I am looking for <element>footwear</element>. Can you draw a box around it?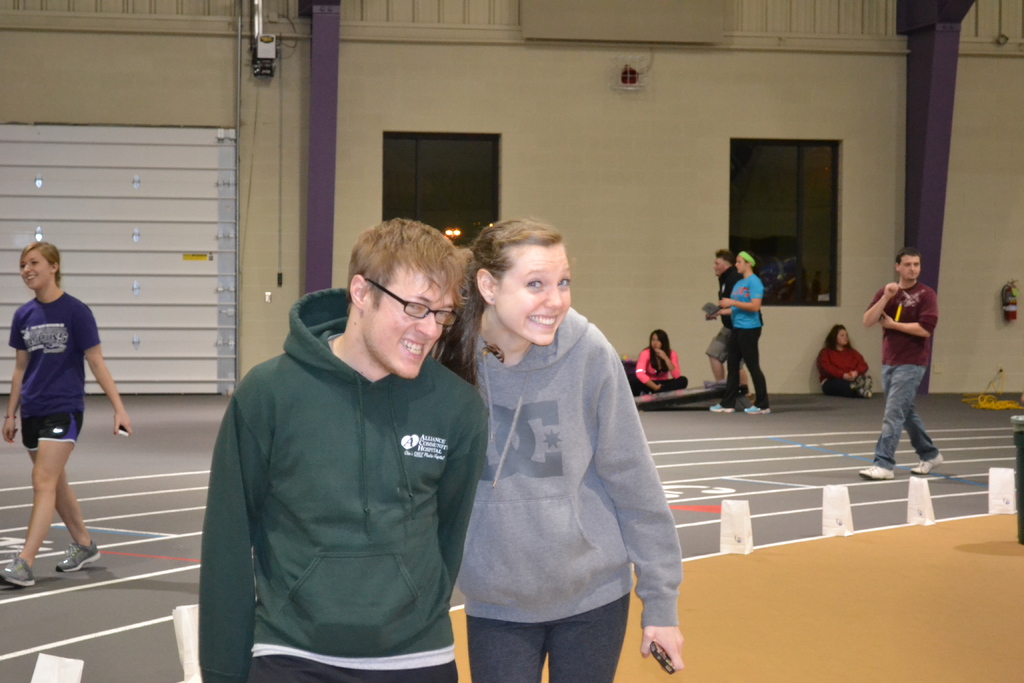
Sure, the bounding box is region(0, 550, 34, 584).
